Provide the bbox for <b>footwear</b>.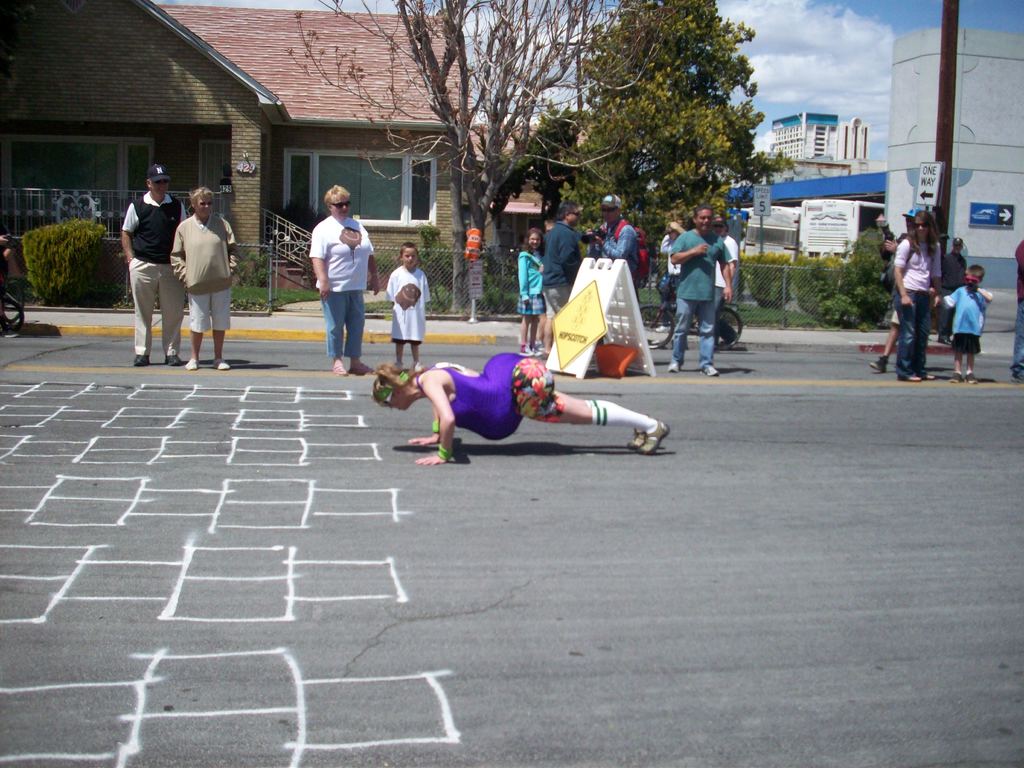
bbox=(165, 356, 181, 367).
